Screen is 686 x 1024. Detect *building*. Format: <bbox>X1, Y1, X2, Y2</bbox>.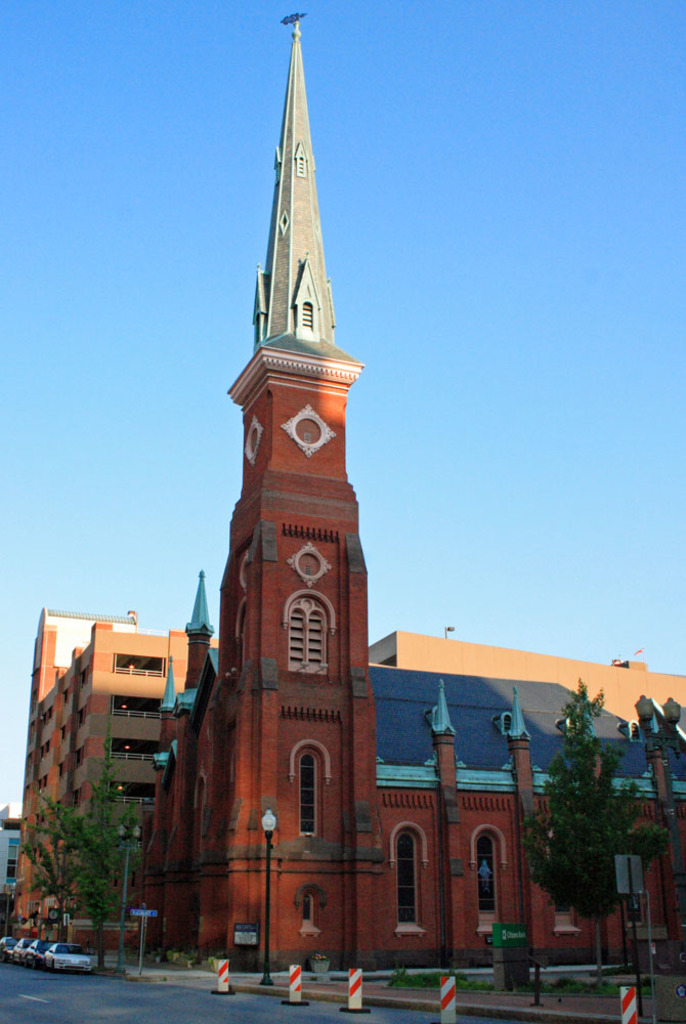
<bbox>0, 802, 24, 923</bbox>.
